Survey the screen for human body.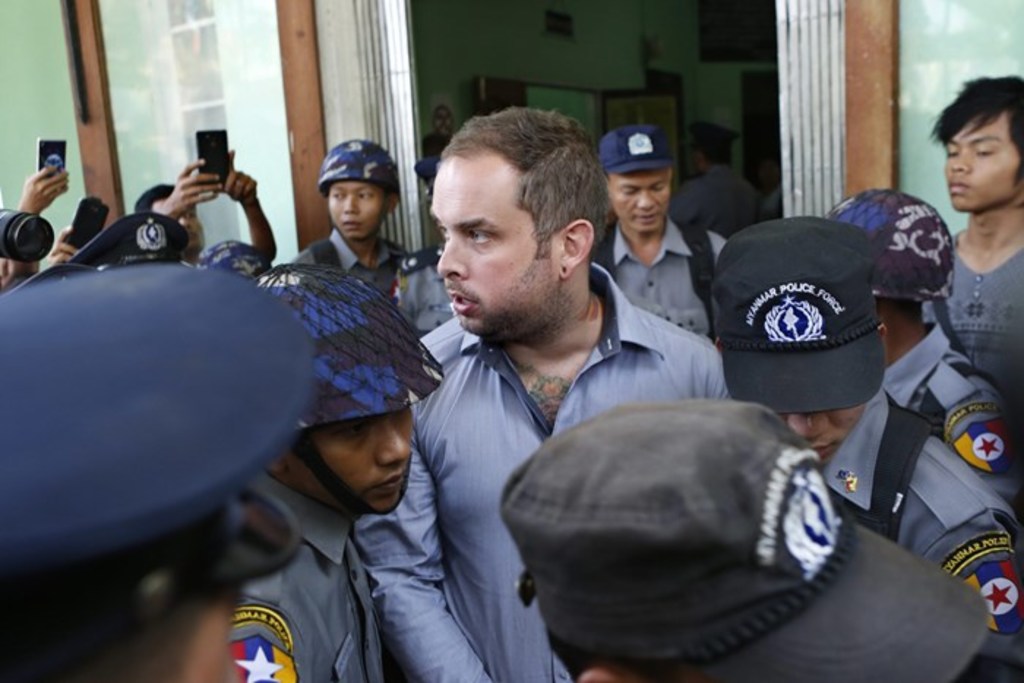
Survey found: region(708, 209, 1023, 682).
